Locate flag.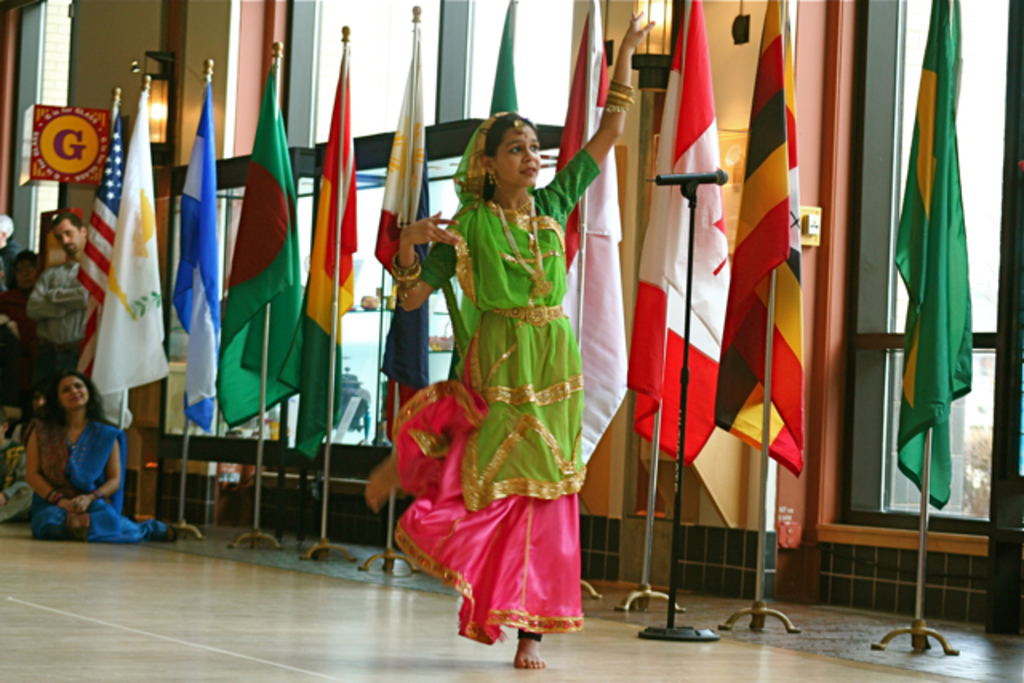
Bounding box: rect(373, 16, 435, 398).
